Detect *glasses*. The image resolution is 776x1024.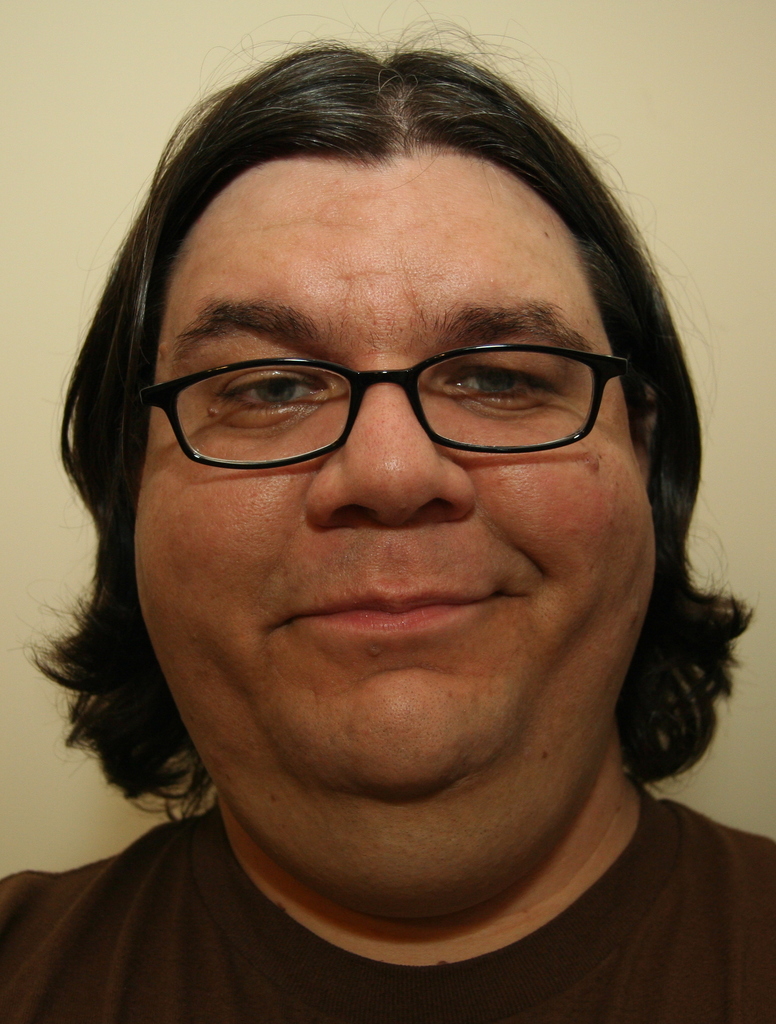
select_region(140, 339, 642, 479).
